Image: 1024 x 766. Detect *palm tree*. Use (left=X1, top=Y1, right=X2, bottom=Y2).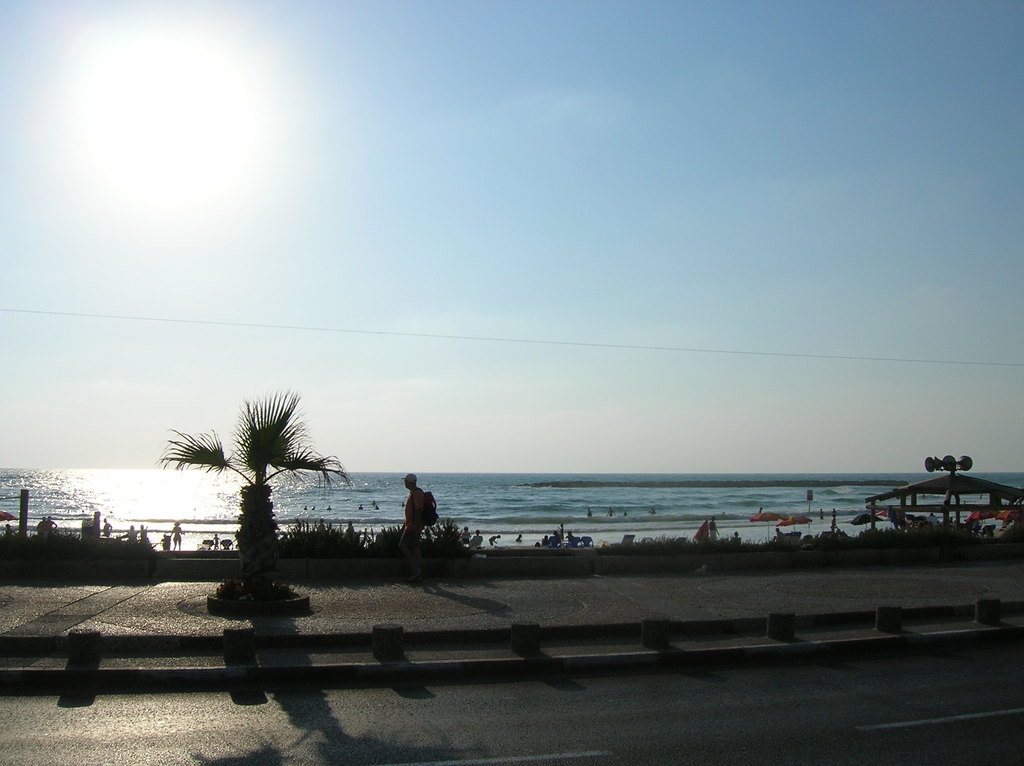
(left=176, top=413, right=328, bottom=605).
